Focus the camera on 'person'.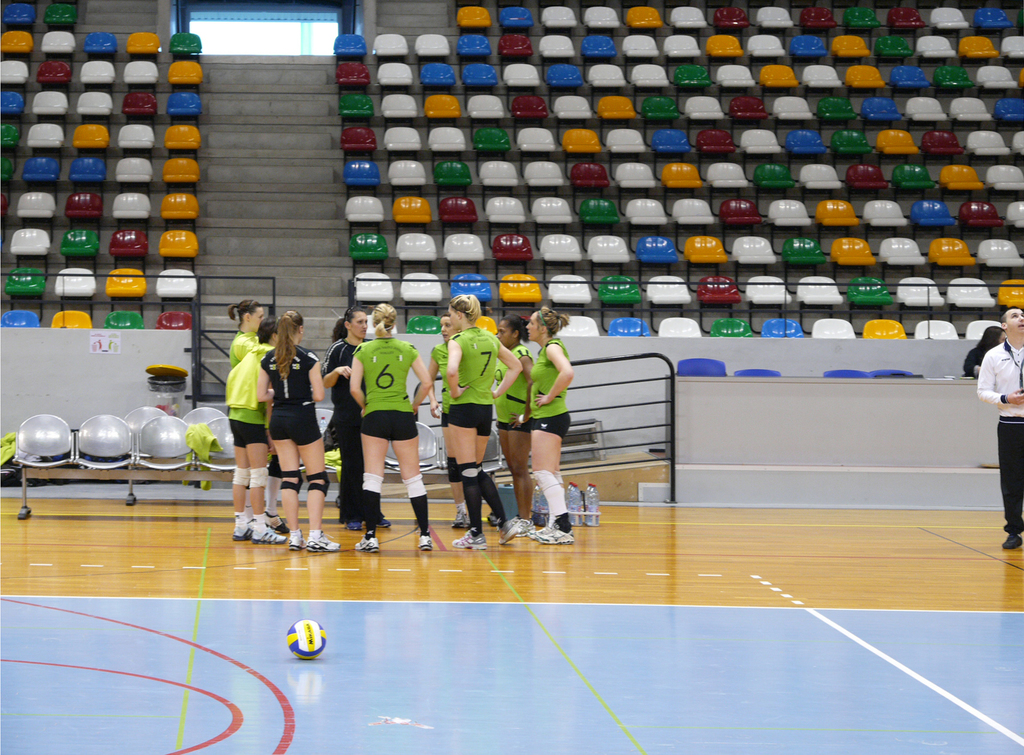
Focus region: 349, 301, 434, 550.
